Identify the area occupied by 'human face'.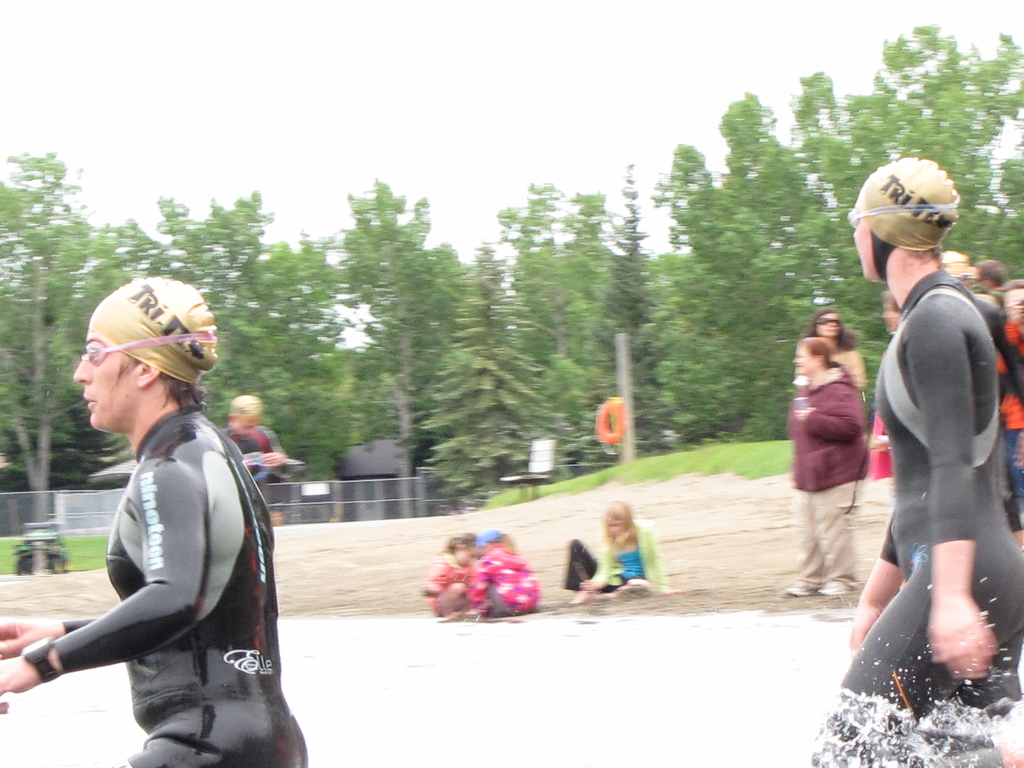
Area: 852:217:872:280.
